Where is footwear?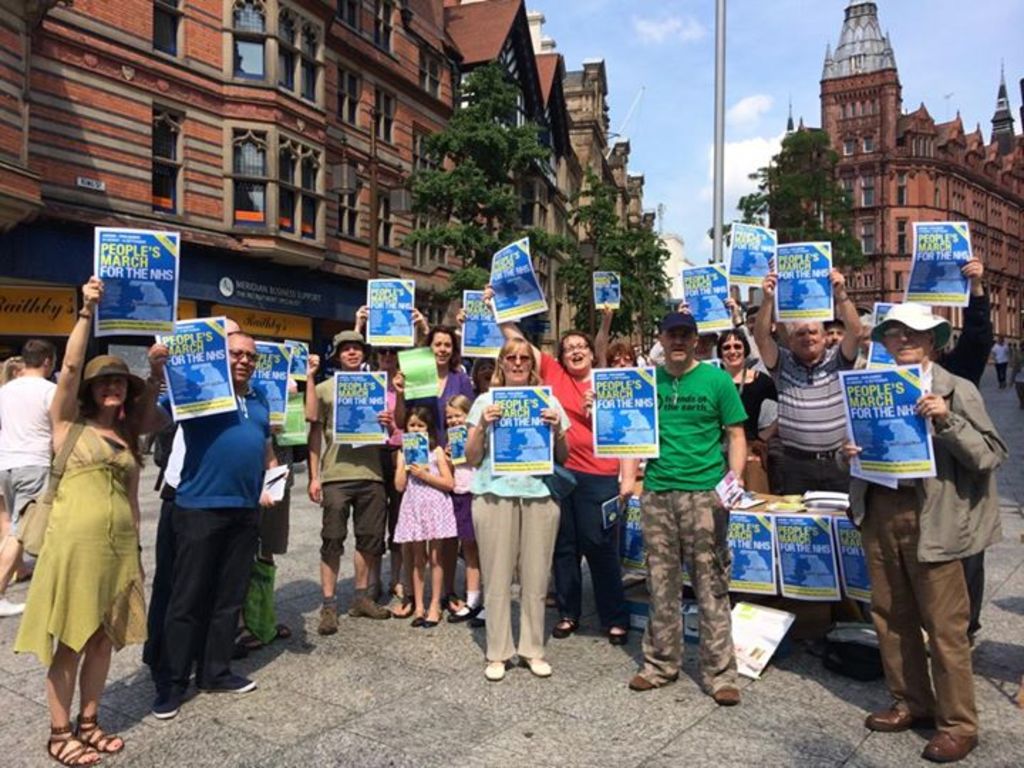
region(553, 619, 579, 640).
